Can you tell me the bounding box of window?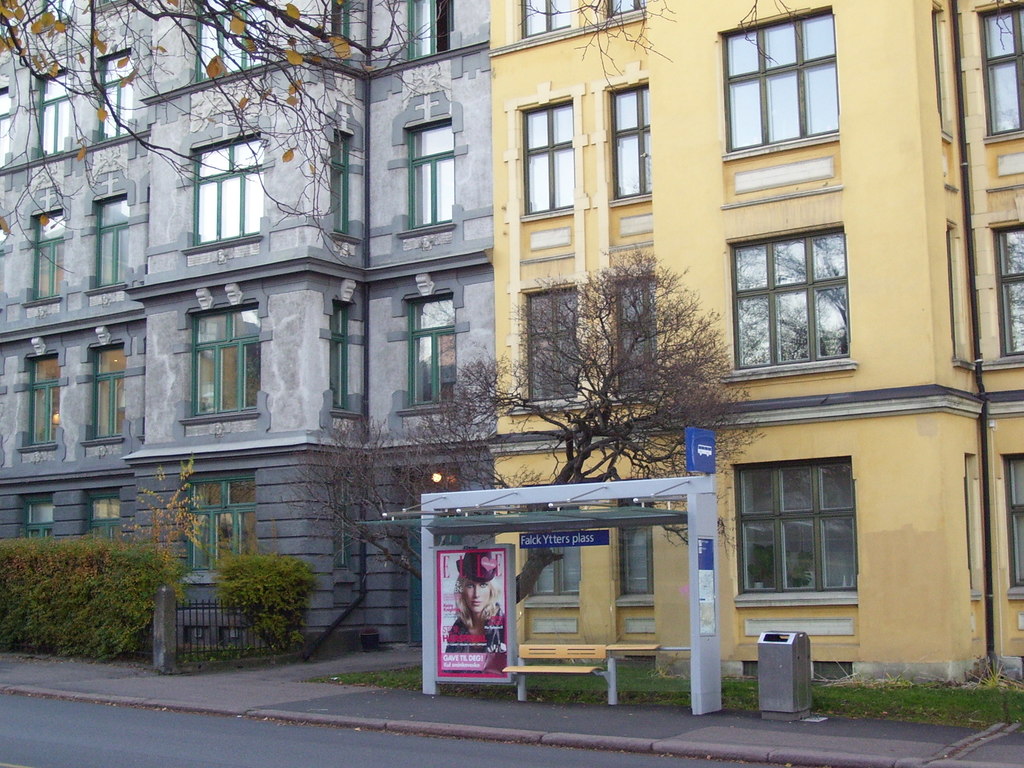
(left=614, top=276, right=662, bottom=390).
